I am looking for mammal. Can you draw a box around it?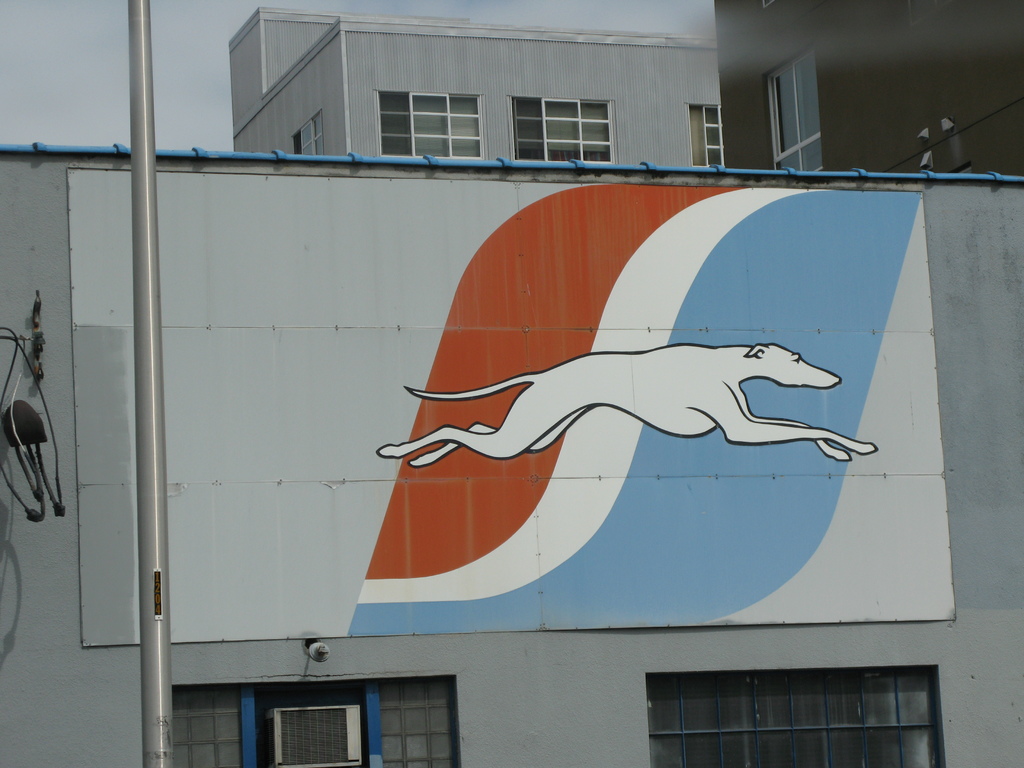
Sure, the bounding box is [371,348,881,456].
